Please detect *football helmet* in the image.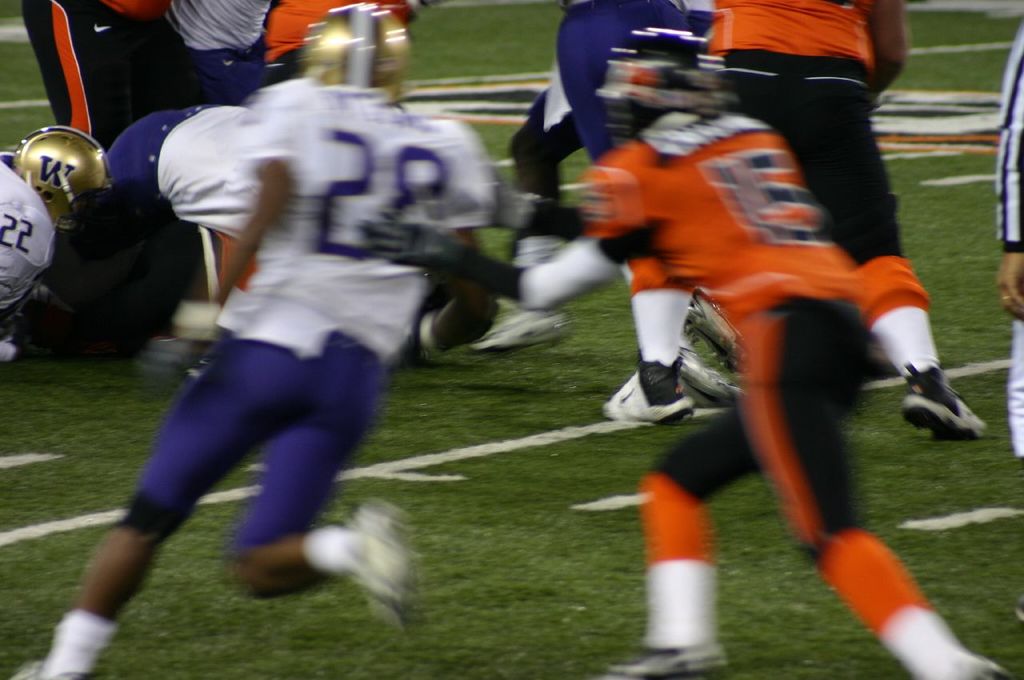
[left=15, top=126, right=112, bottom=237].
